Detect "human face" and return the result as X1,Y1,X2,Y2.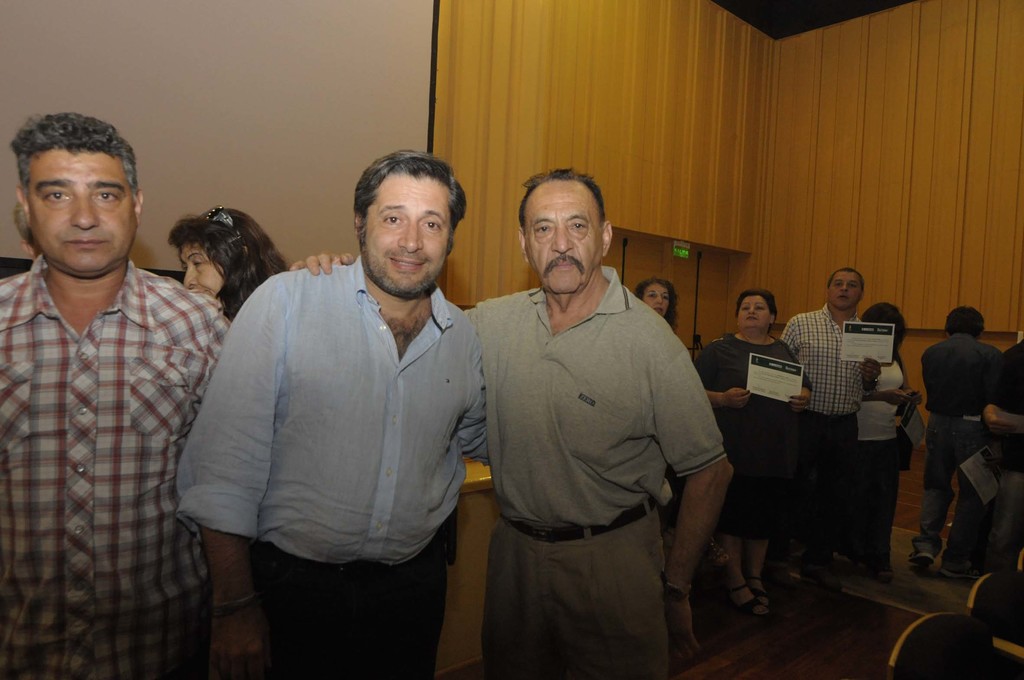
737,294,771,328.
